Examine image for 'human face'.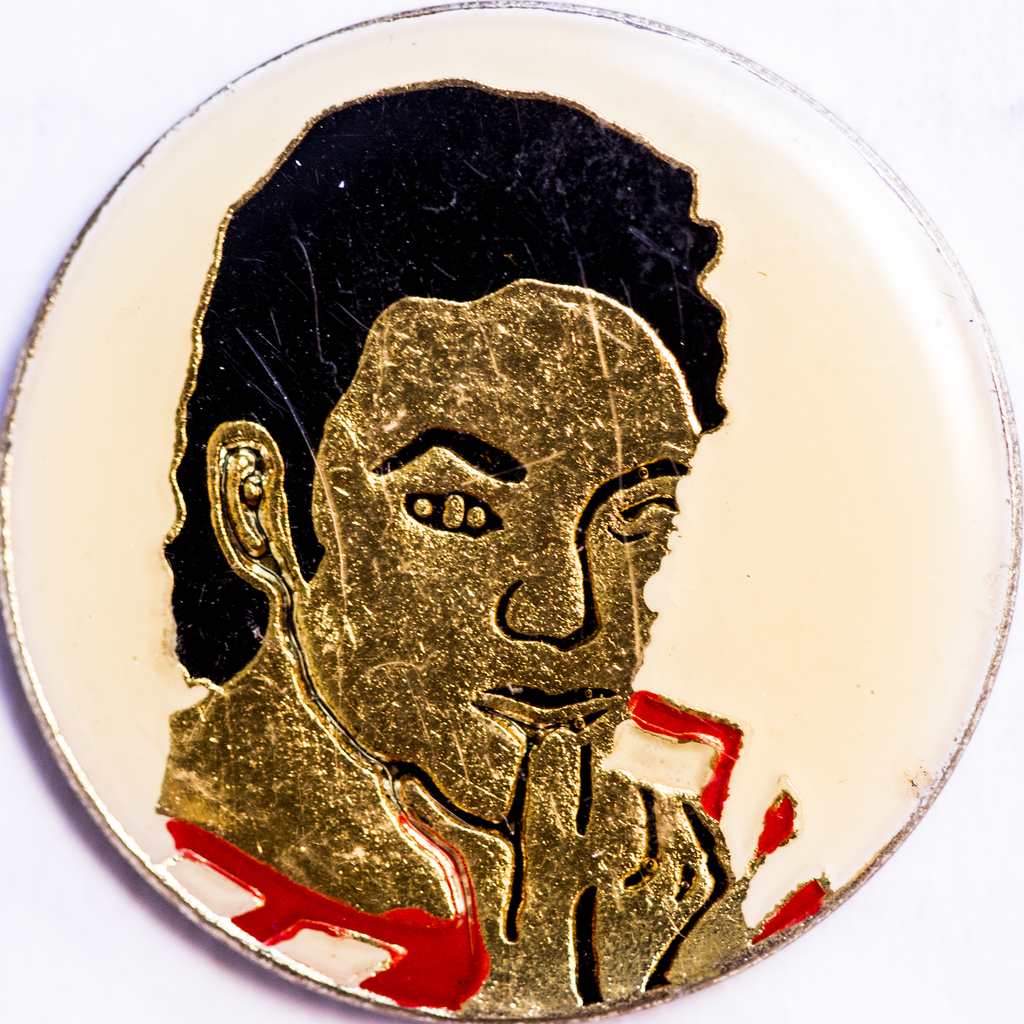
Examination result: BBox(290, 292, 701, 824).
